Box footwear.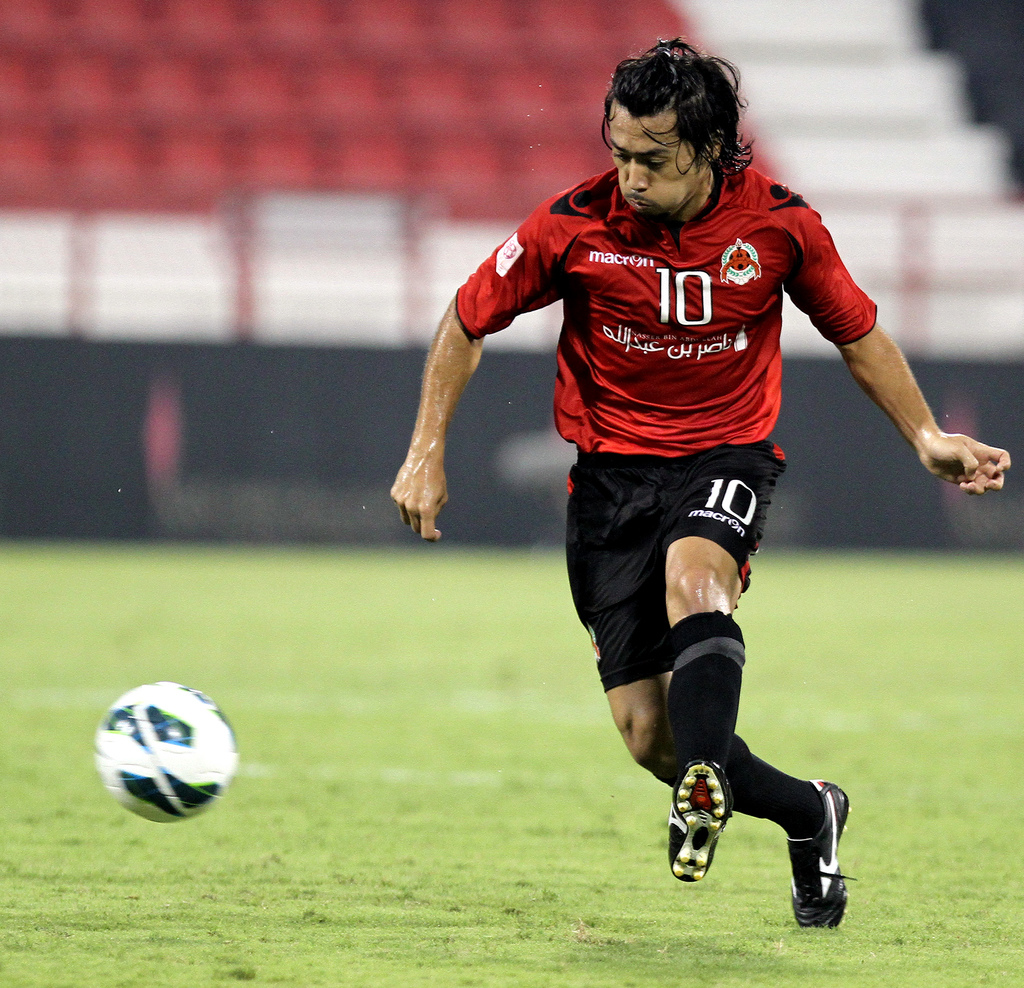
<bbox>782, 772, 853, 929</bbox>.
